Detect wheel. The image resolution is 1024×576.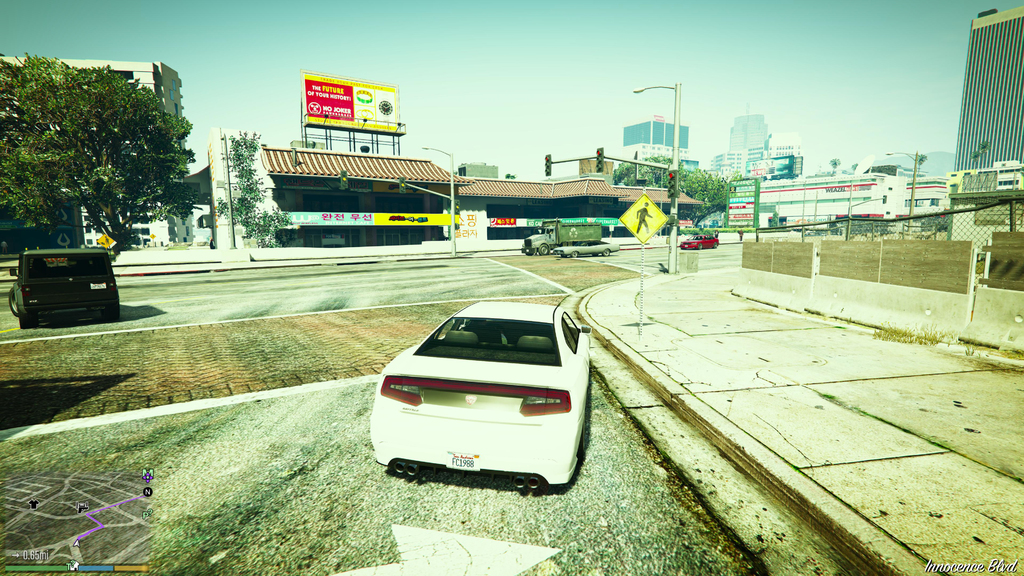
crop(577, 424, 585, 455).
